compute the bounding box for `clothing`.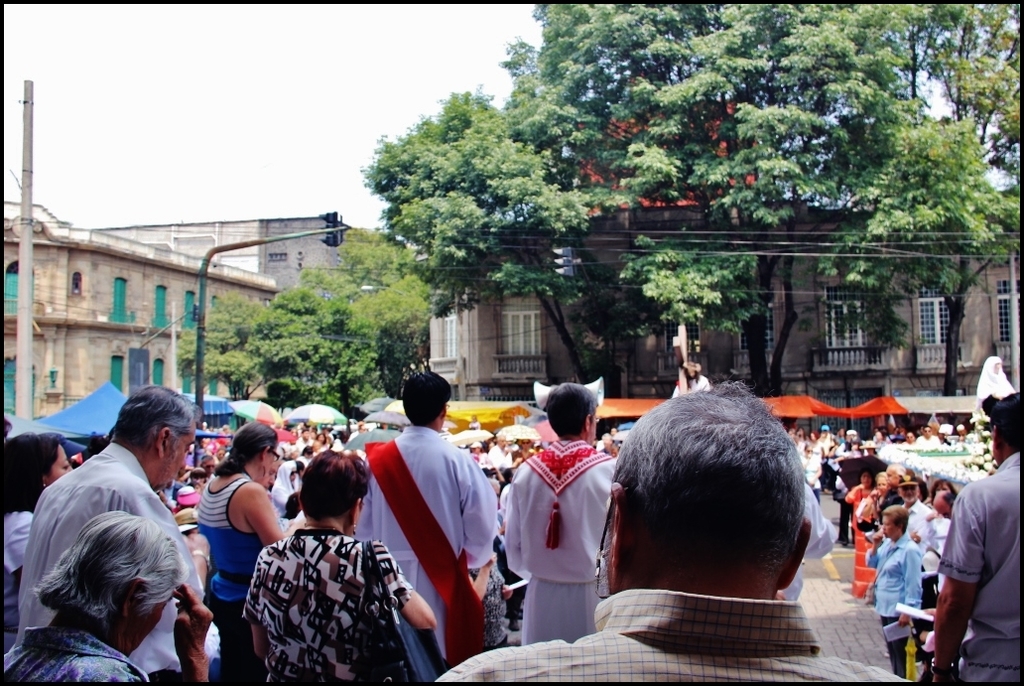
[507, 446, 619, 636].
